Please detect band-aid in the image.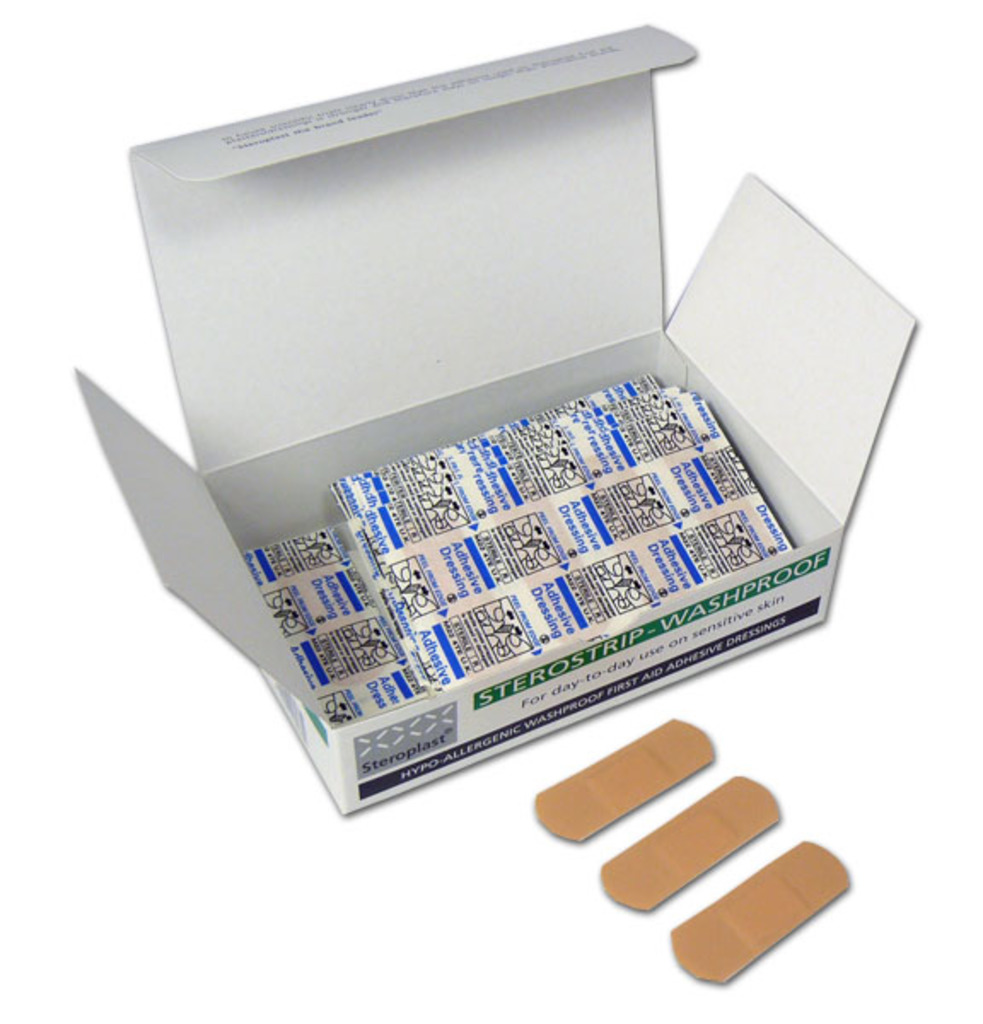
(x1=532, y1=720, x2=718, y2=845).
